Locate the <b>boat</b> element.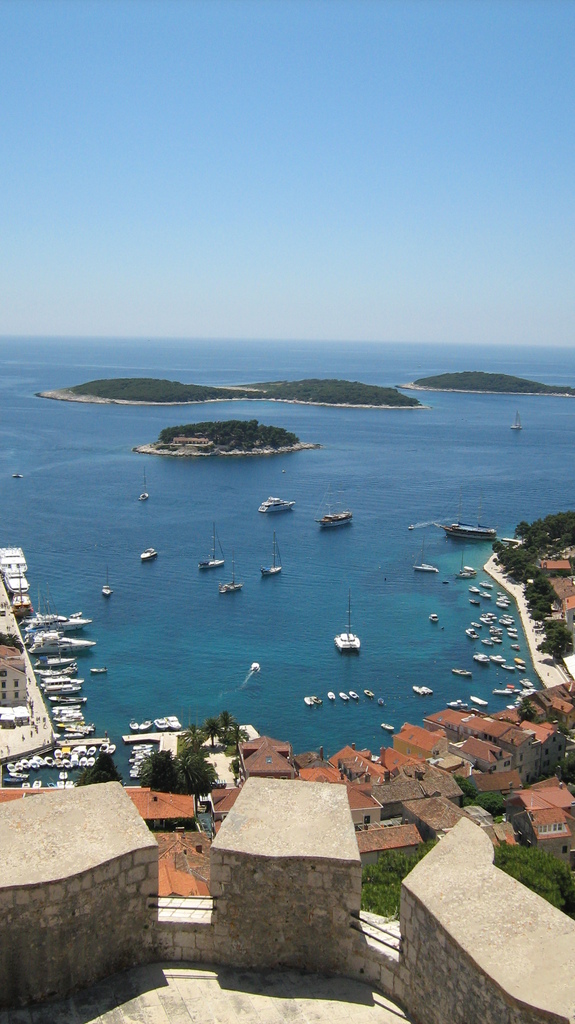
Element bbox: rect(483, 639, 492, 646).
